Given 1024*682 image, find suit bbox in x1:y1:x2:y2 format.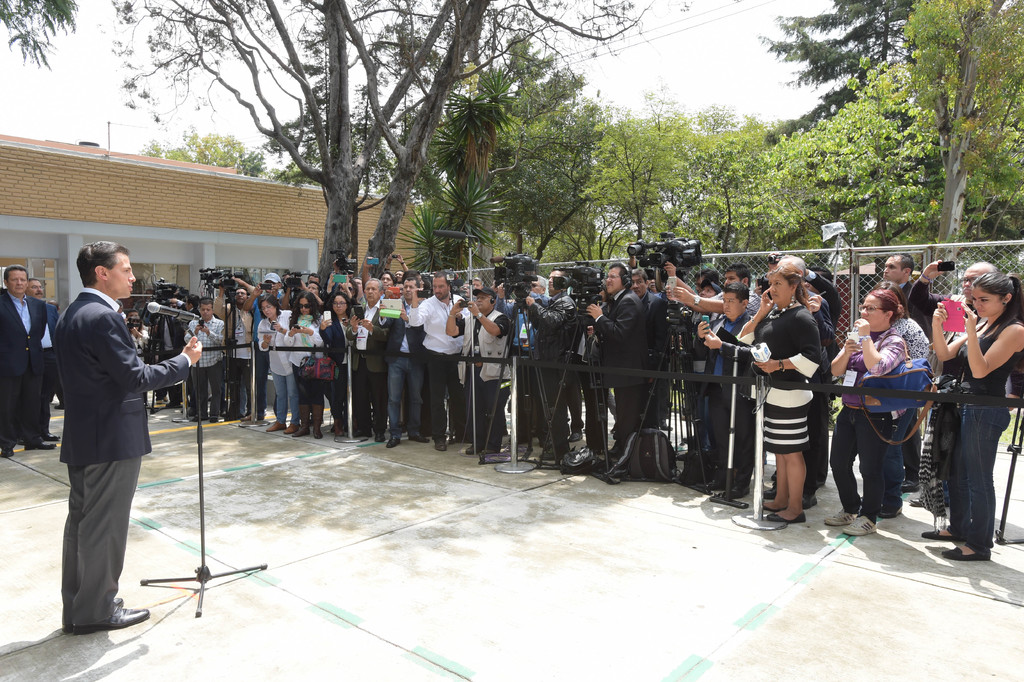
593:289:647:444.
